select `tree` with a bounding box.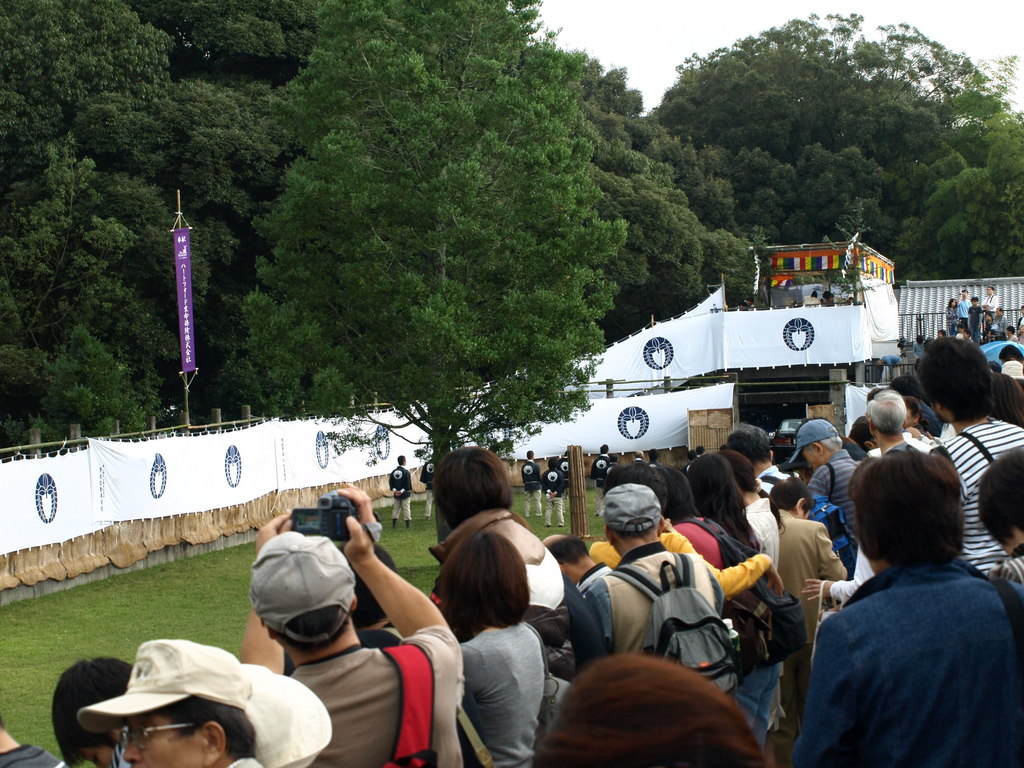
<bbox>0, 0, 171, 438</bbox>.
